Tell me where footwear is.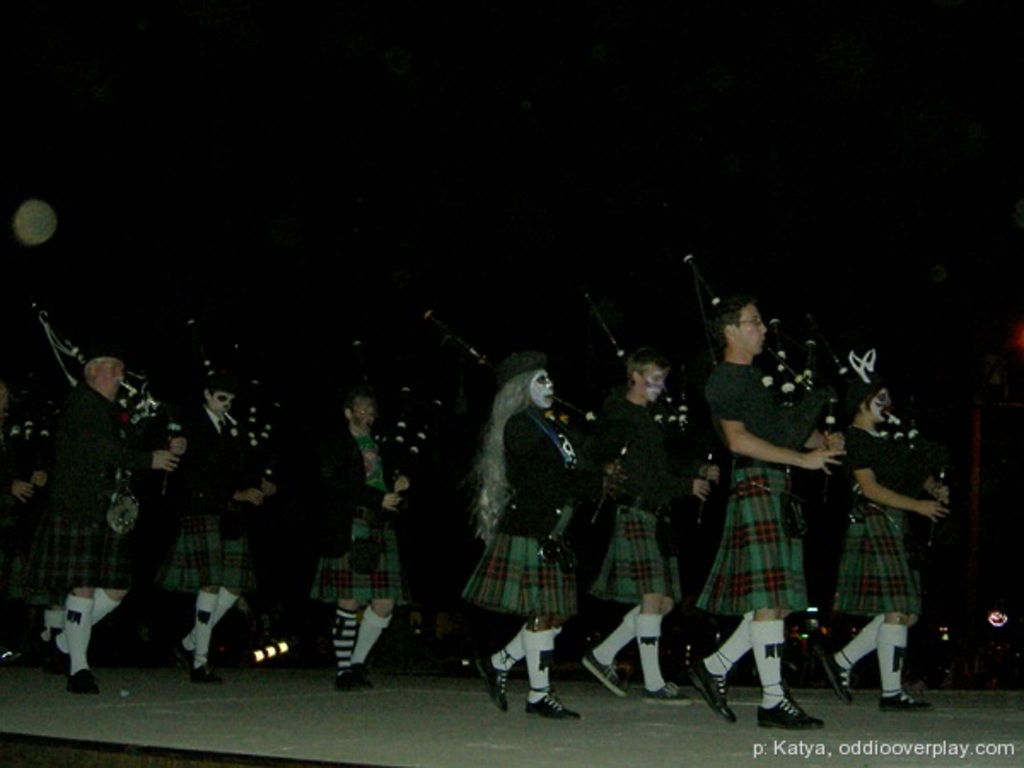
footwear is at box=[882, 689, 939, 713].
